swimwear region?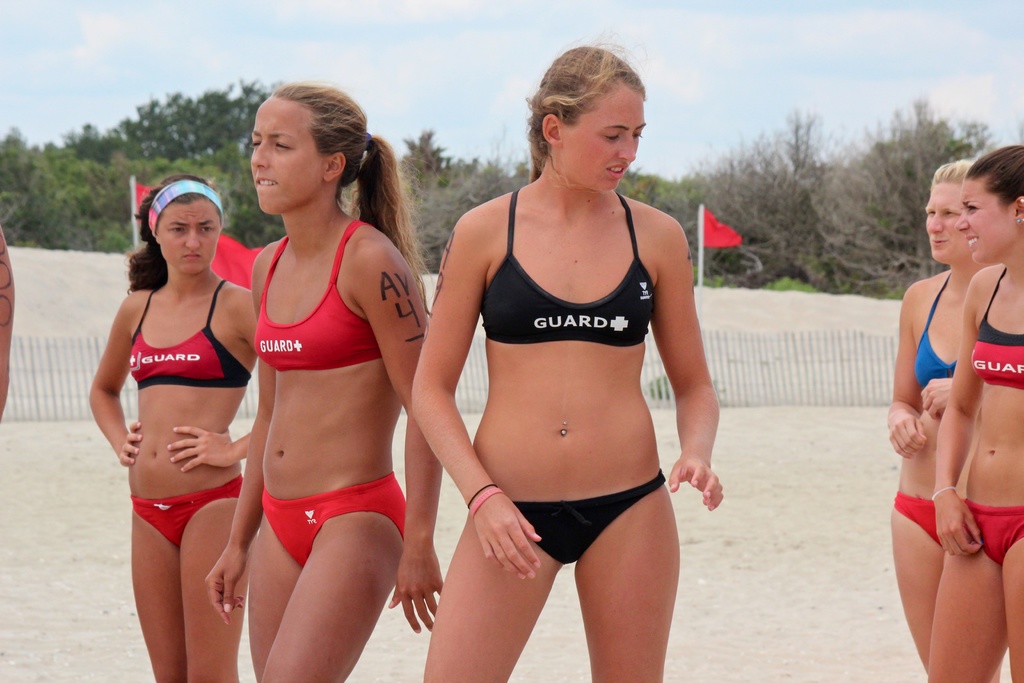
l=133, t=475, r=252, b=549
